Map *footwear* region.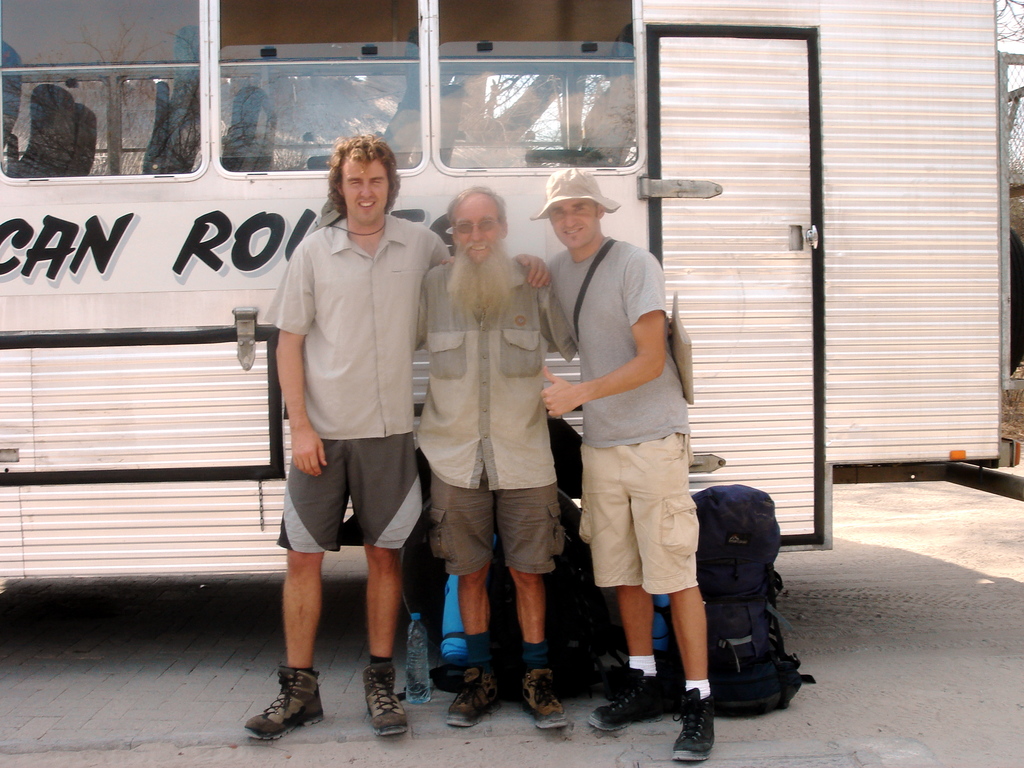
Mapped to bbox=[670, 685, 715, 760].
